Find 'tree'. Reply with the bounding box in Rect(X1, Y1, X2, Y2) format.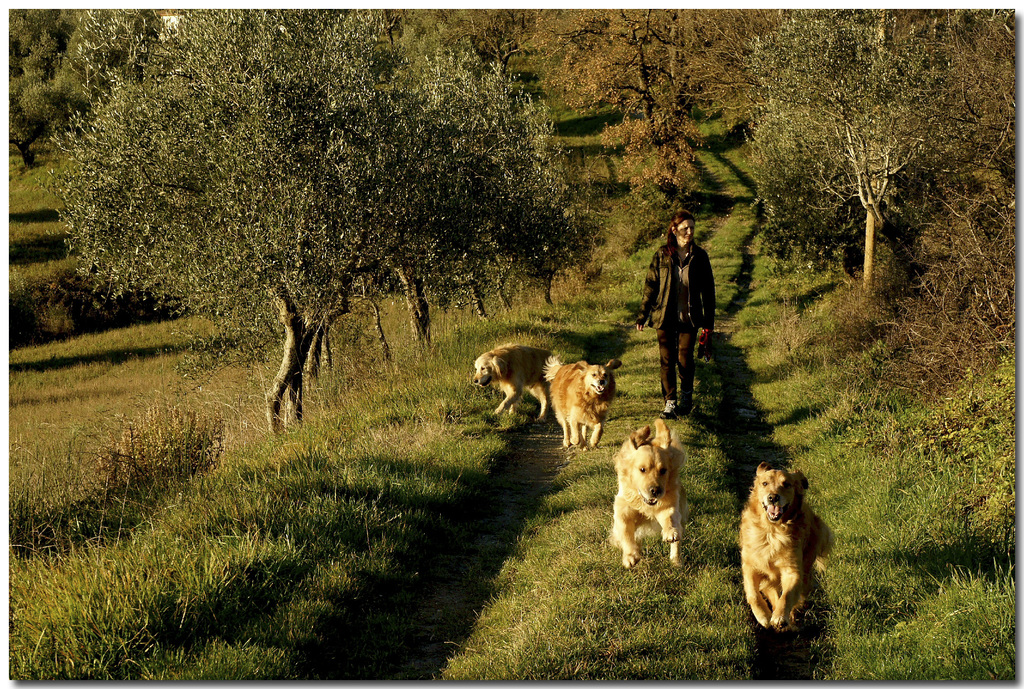
Rect(869, 8, 1020, 404).
